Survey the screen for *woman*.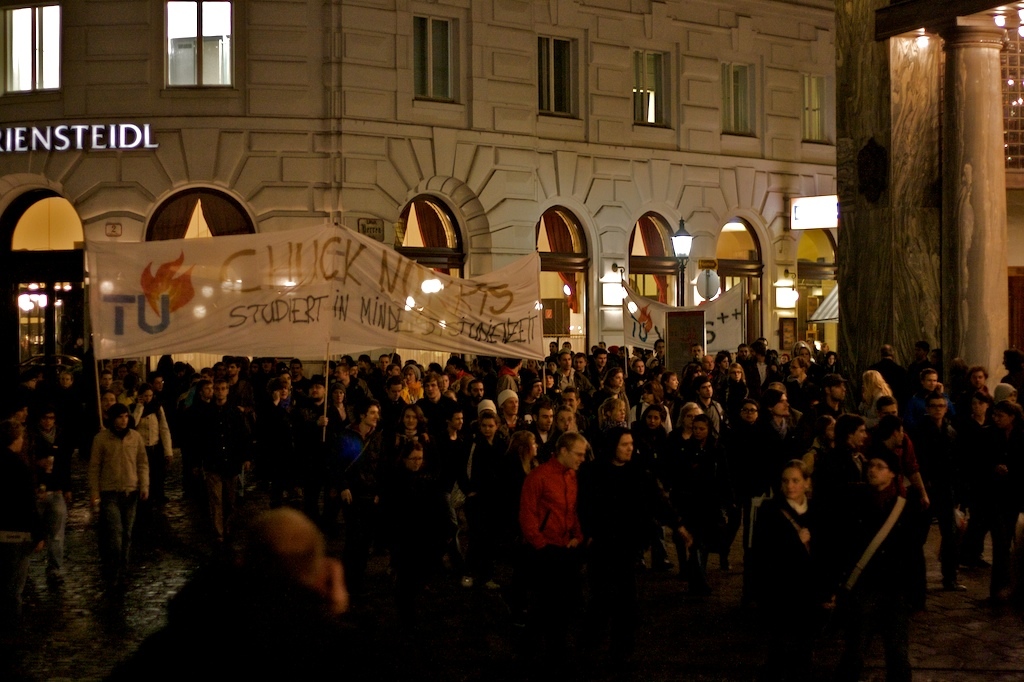
Survey found: bbox(658, 368, 680, 407).
